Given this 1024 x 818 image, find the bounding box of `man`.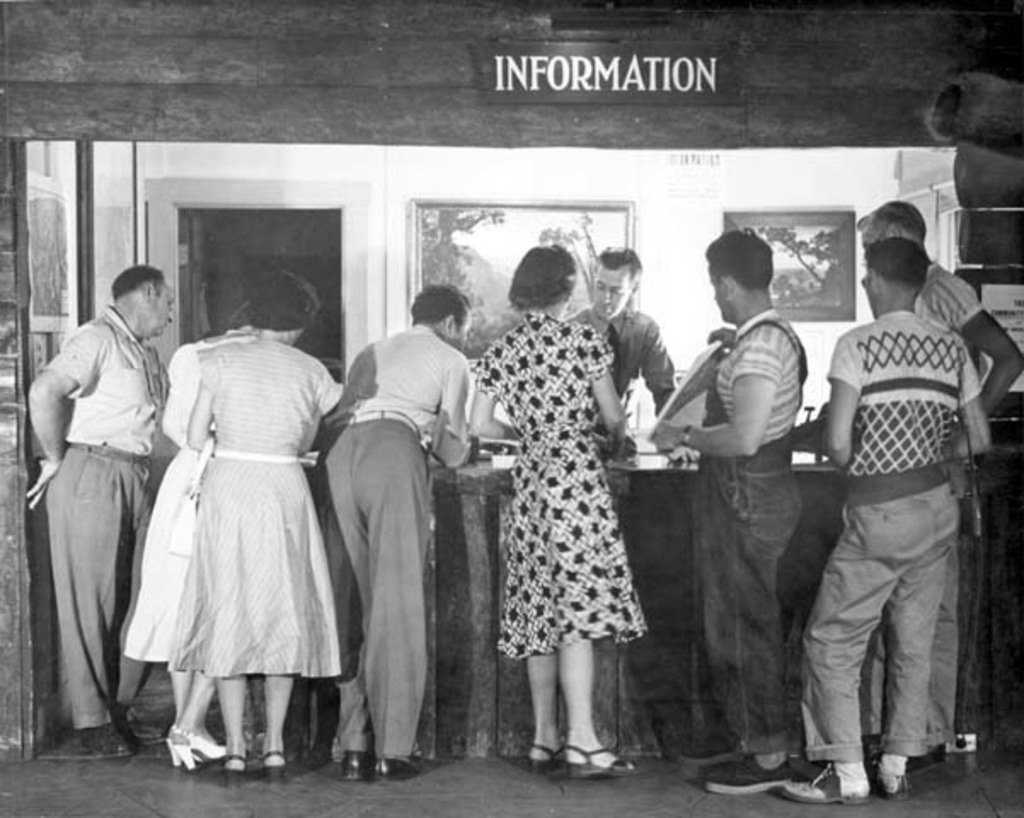
(774, 239, 993, 811).
